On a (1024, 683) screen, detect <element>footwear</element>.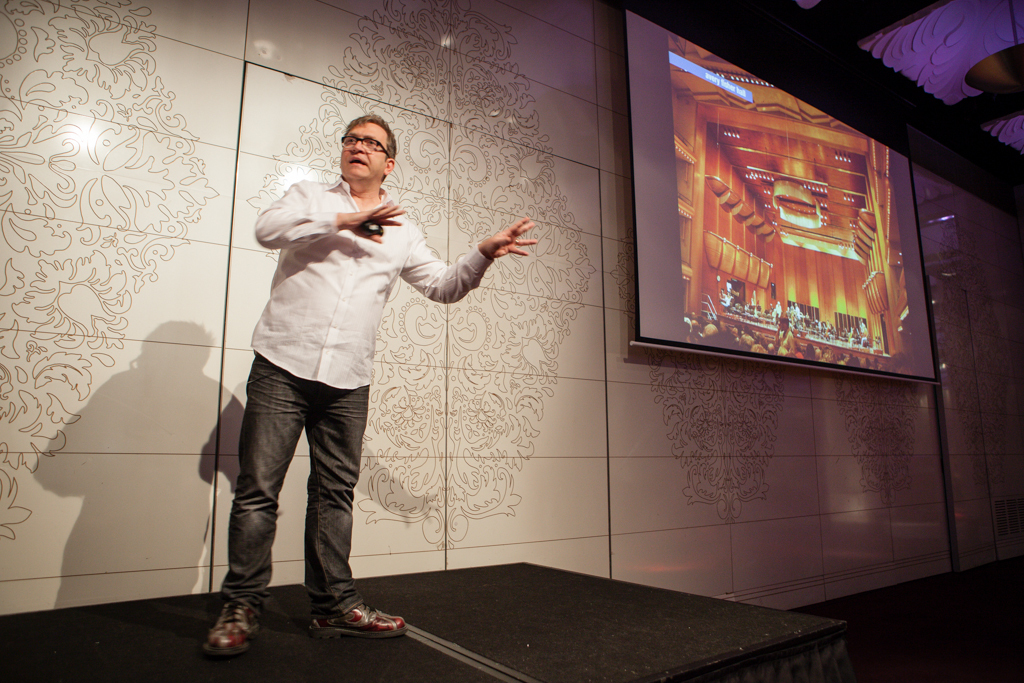
[x1=196, y1=589, x2=257, y2=664].
